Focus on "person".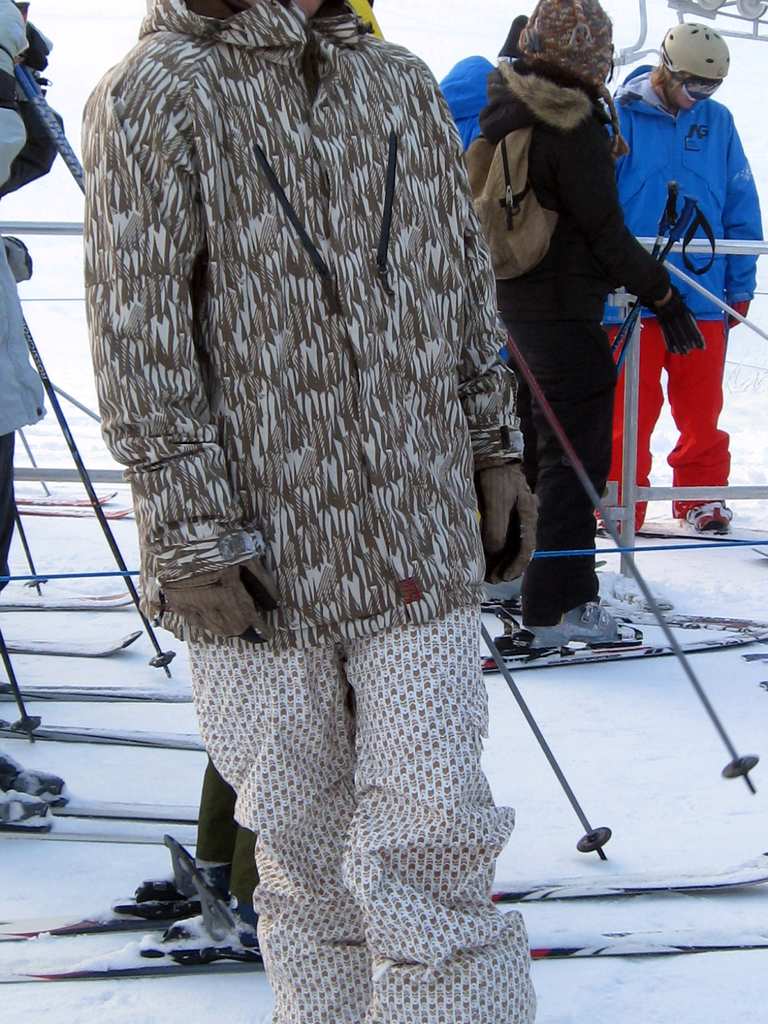
Focused at BBox(611, 6, 761, 550).
